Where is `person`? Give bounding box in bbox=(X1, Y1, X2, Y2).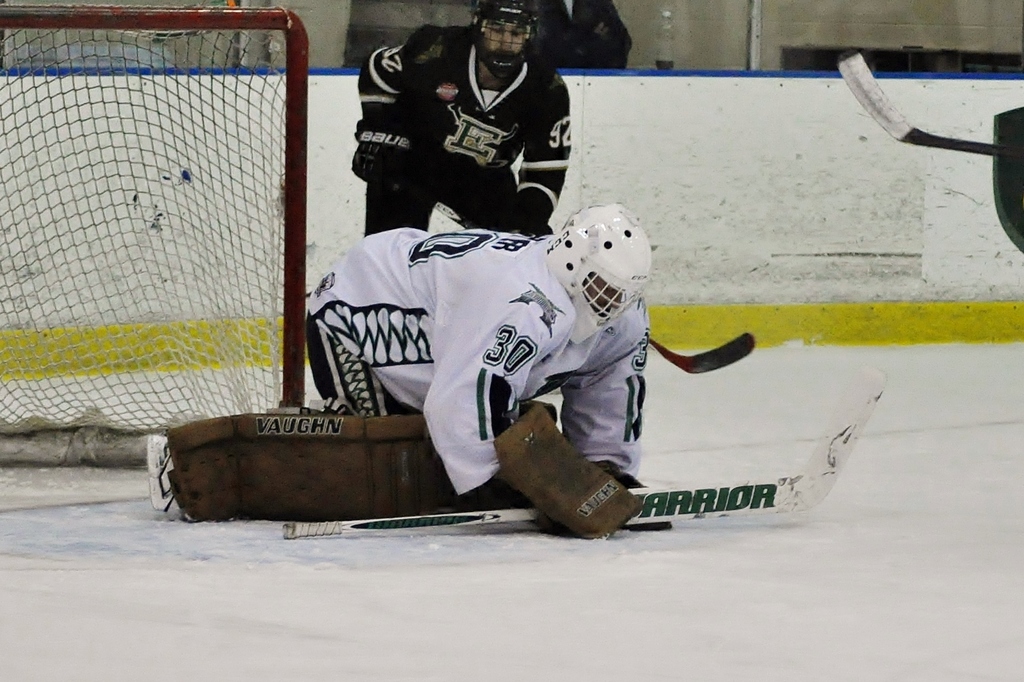
bbox=(533, 0, 633, 70).
